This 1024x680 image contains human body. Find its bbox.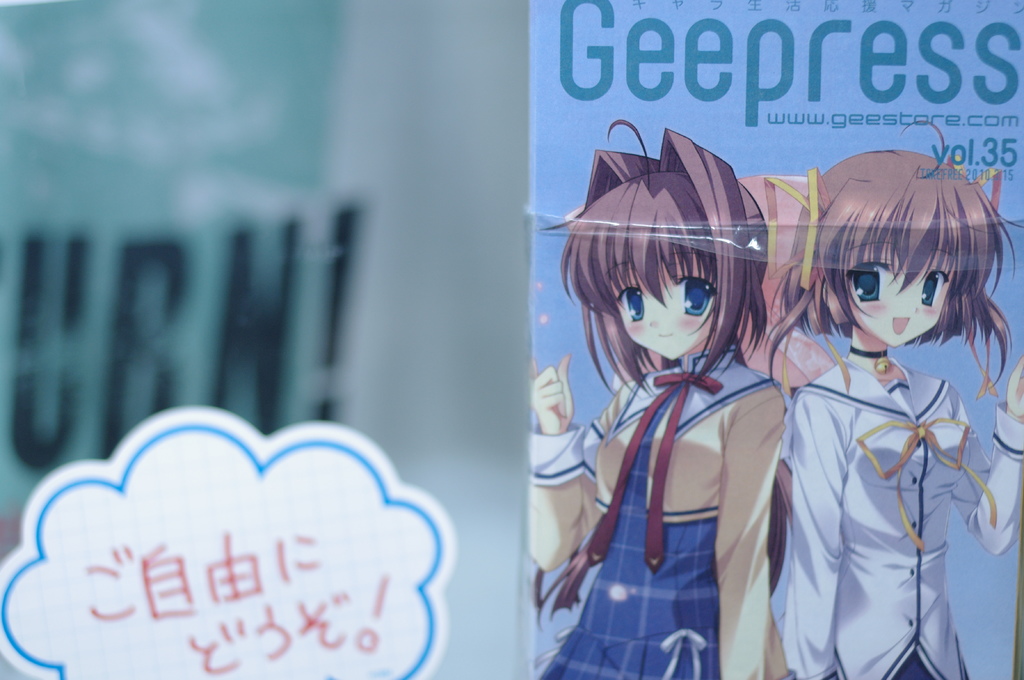
bbox=(768, 152, 1023, 679).
